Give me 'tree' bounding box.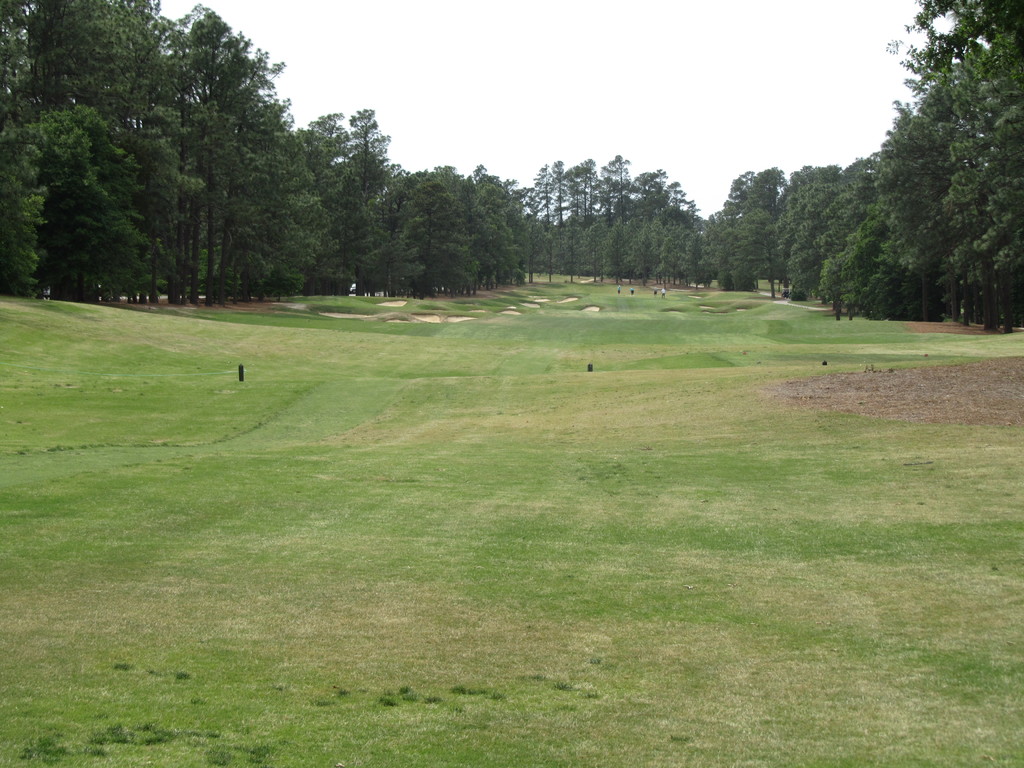
849, 157, 923, 312.
